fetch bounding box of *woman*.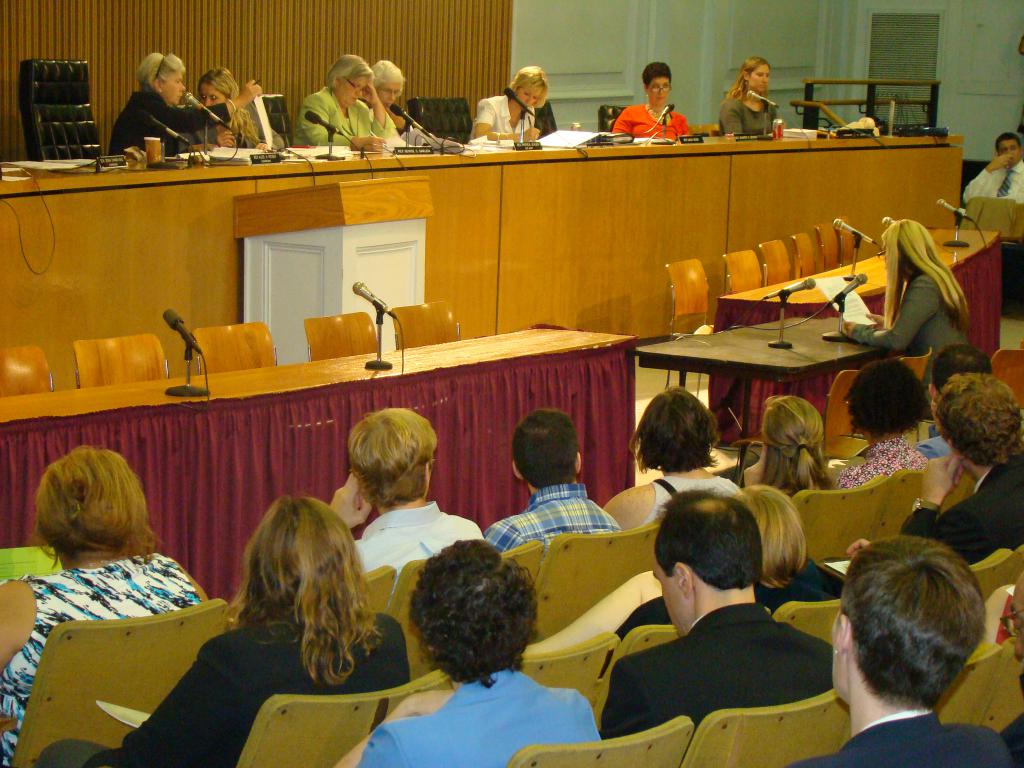
Bbox: locate(746, 396, 850, 502).
